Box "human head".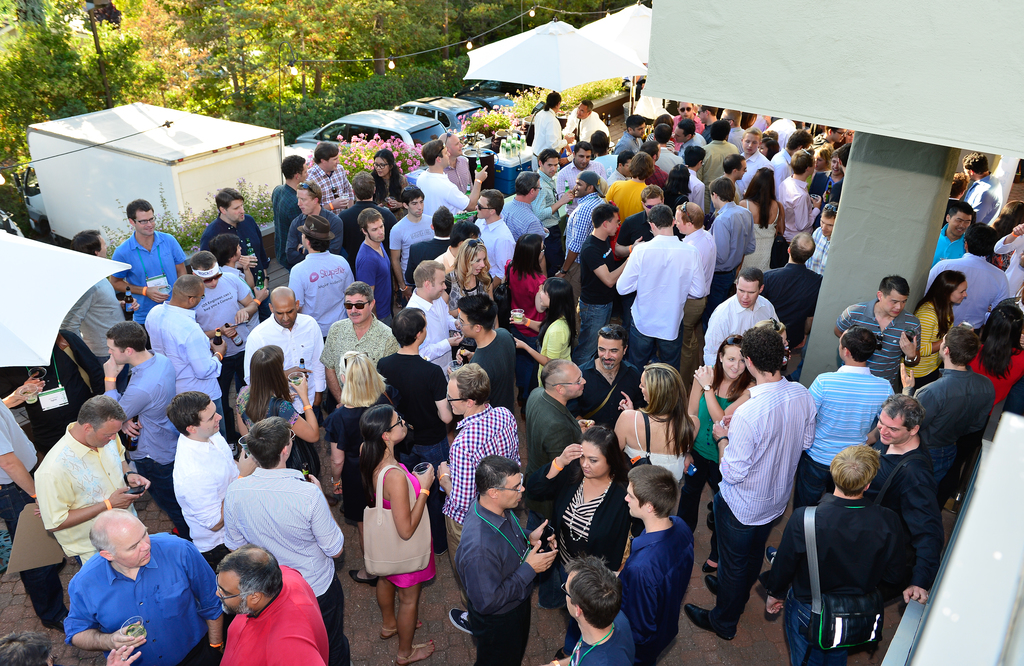
select_region(876, 396, 925, 447).
